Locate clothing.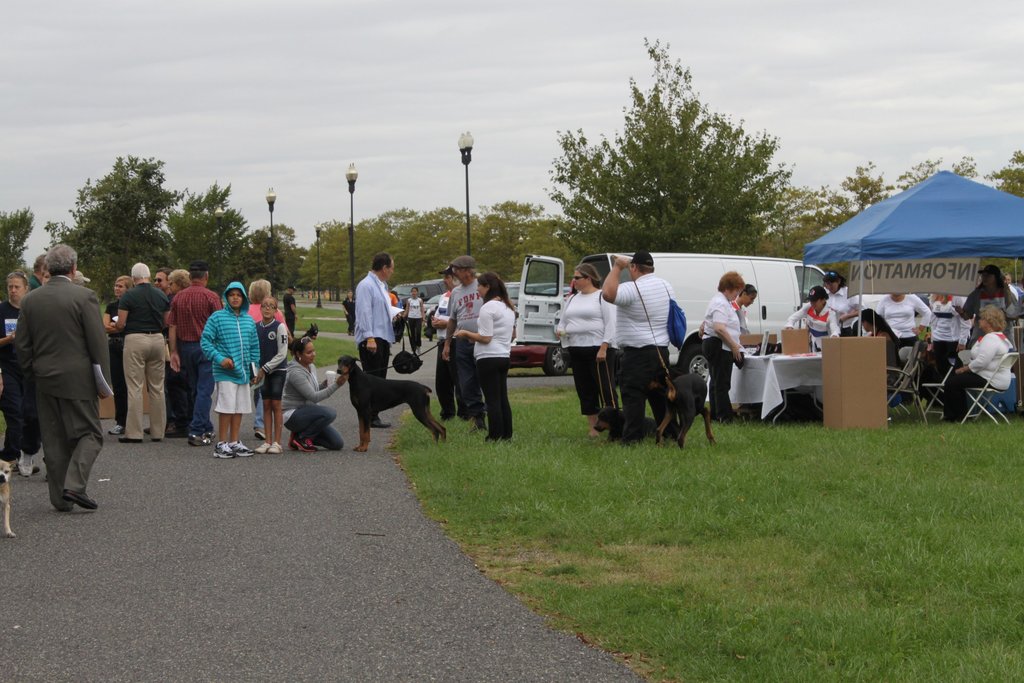
Bounding box: 701, 291, 742, 422.
